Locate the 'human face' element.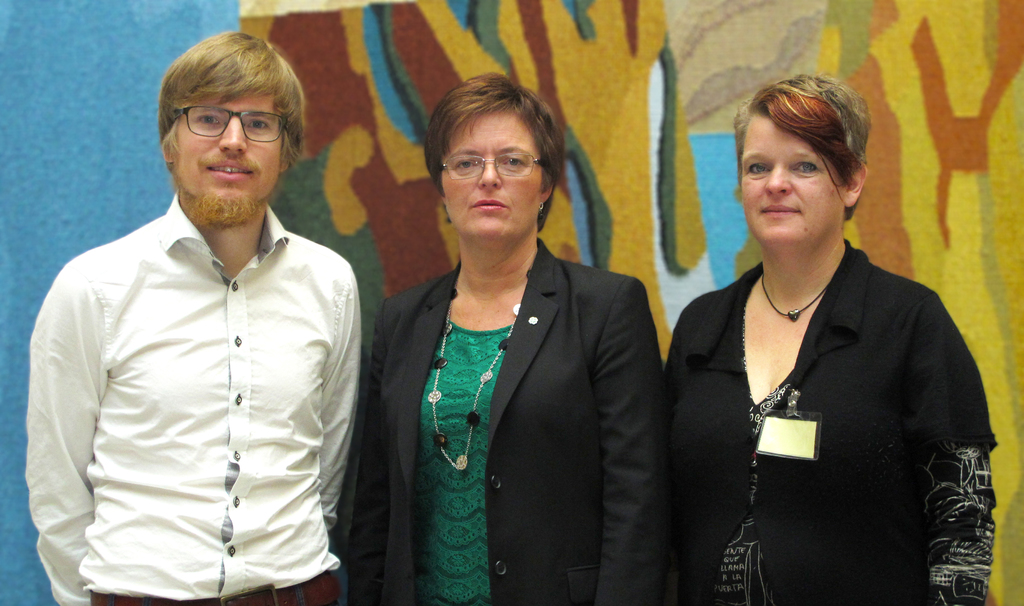
Element bbox: pyautogui.locateOnScreen(442, 111, 541, 238).
